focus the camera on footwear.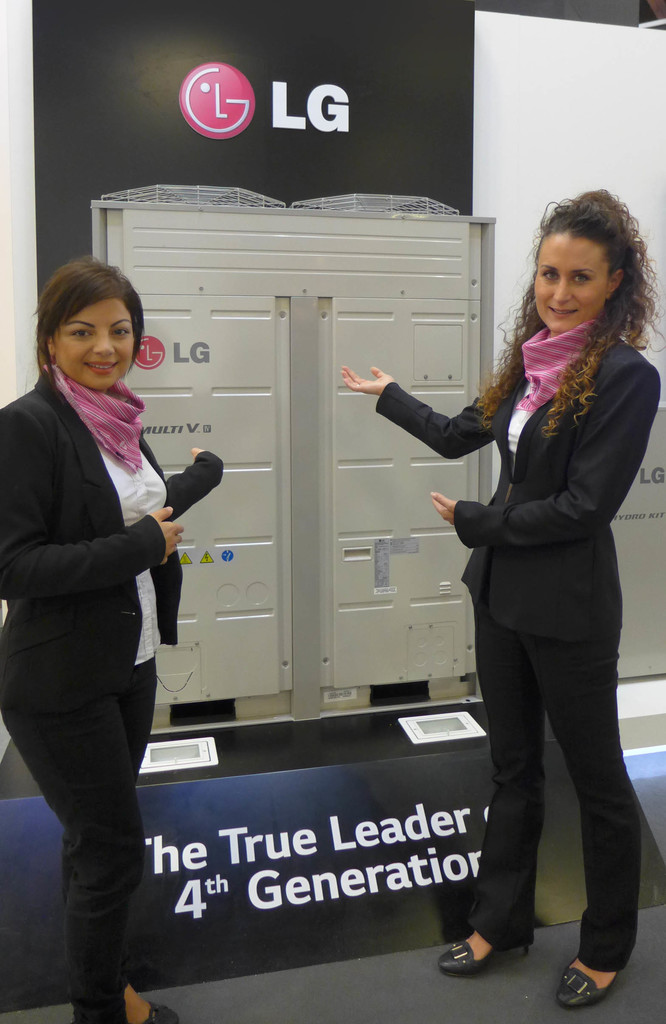
Focus region: locate(138, 1000, 180, 1023).
